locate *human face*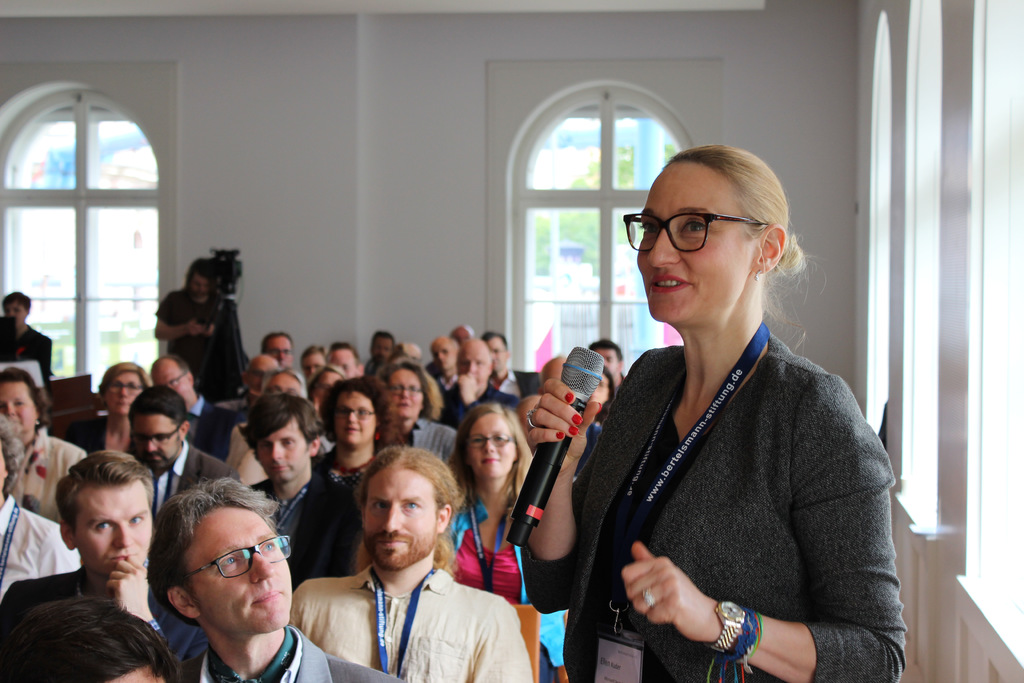
box(134, 415, 180, 473)
